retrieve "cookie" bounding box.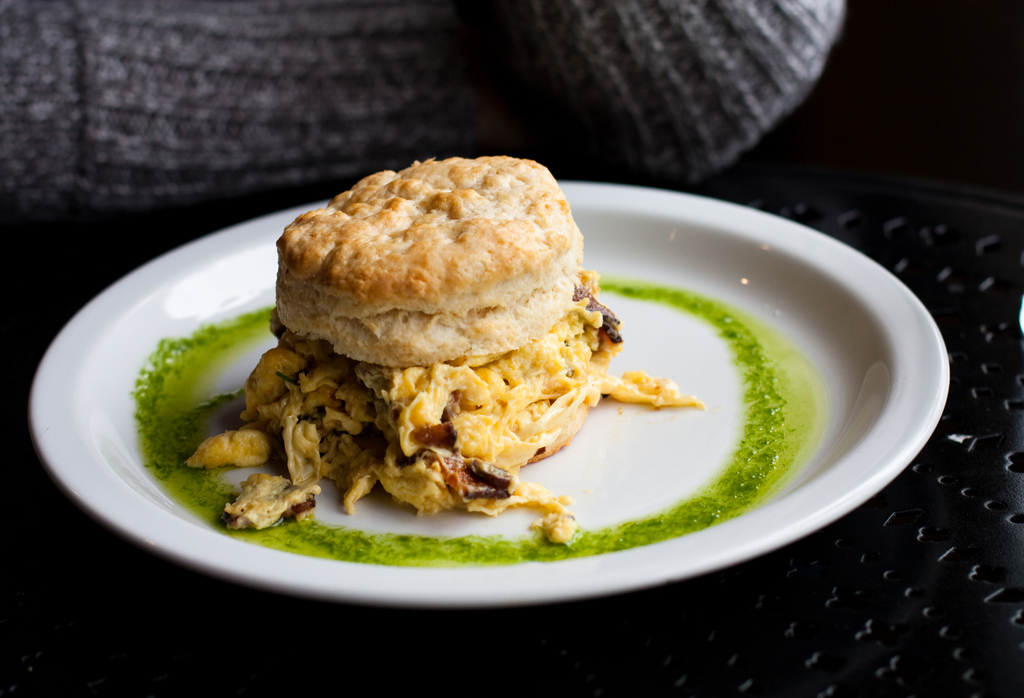
Bounding box: 268 152 593 370.
